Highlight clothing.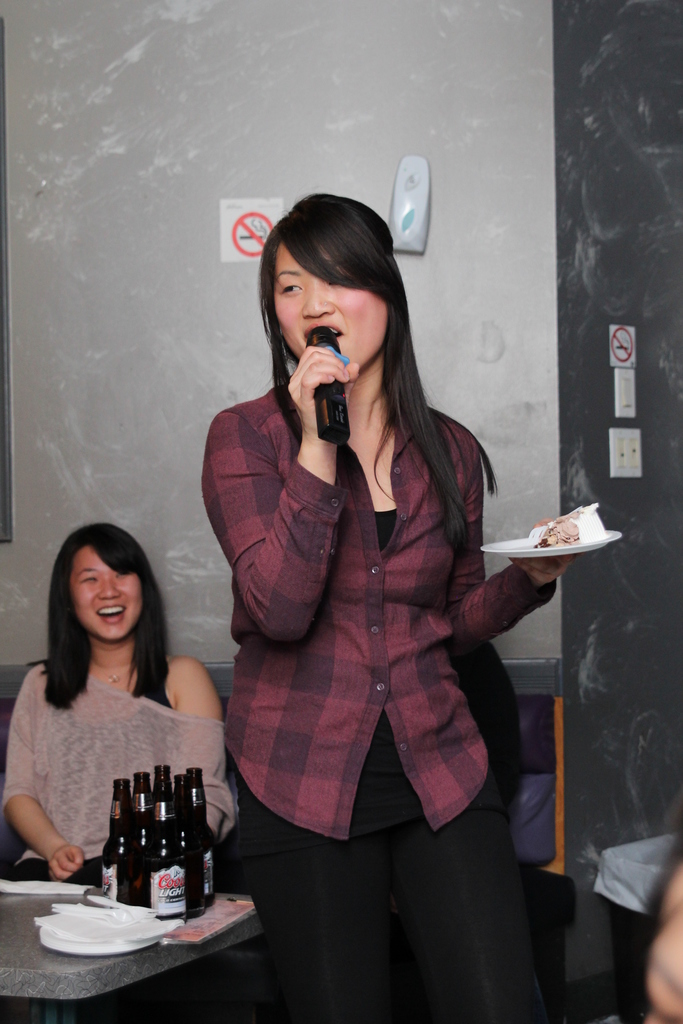
Highlighted region: x1=219 y1=383 x2=564 y2=1022.
